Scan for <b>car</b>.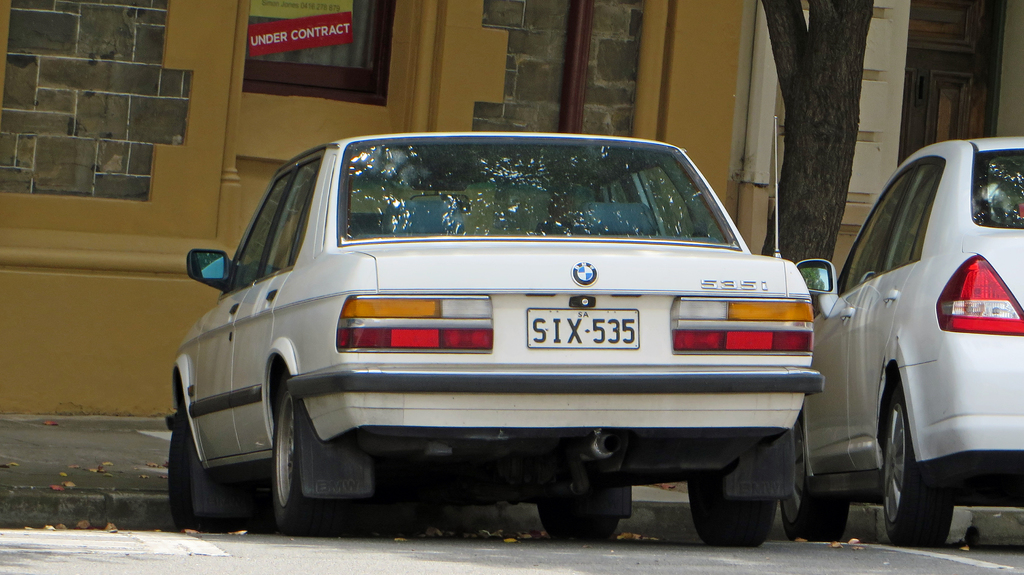
Scan result: [left=796, top=136, right=1023, bottom=544].
